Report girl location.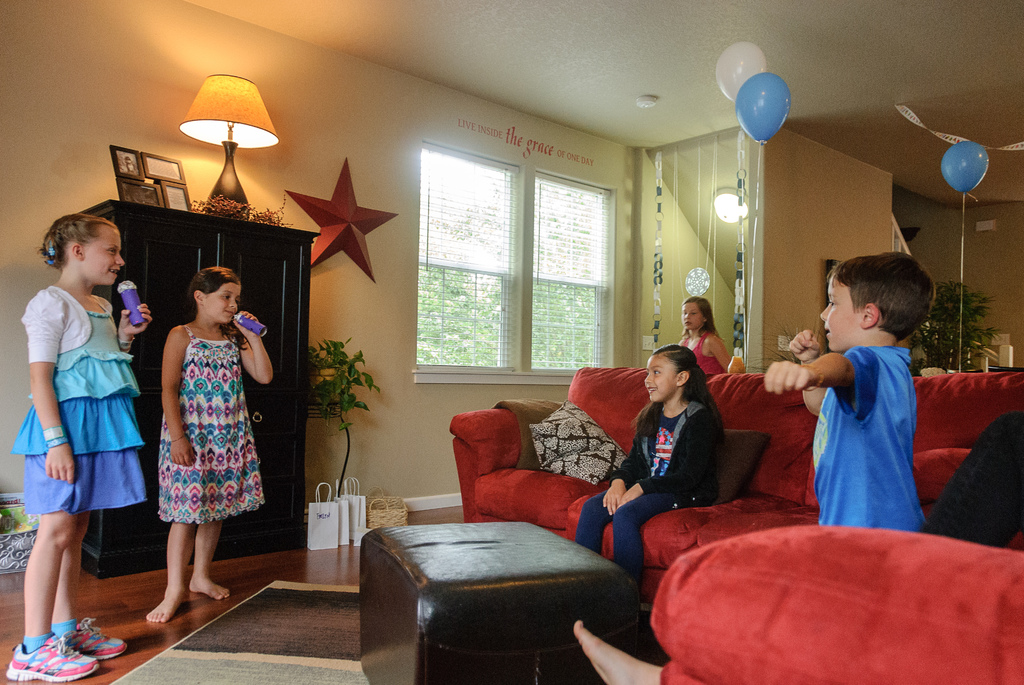
Report: locate(676, 297, 726, 386).
